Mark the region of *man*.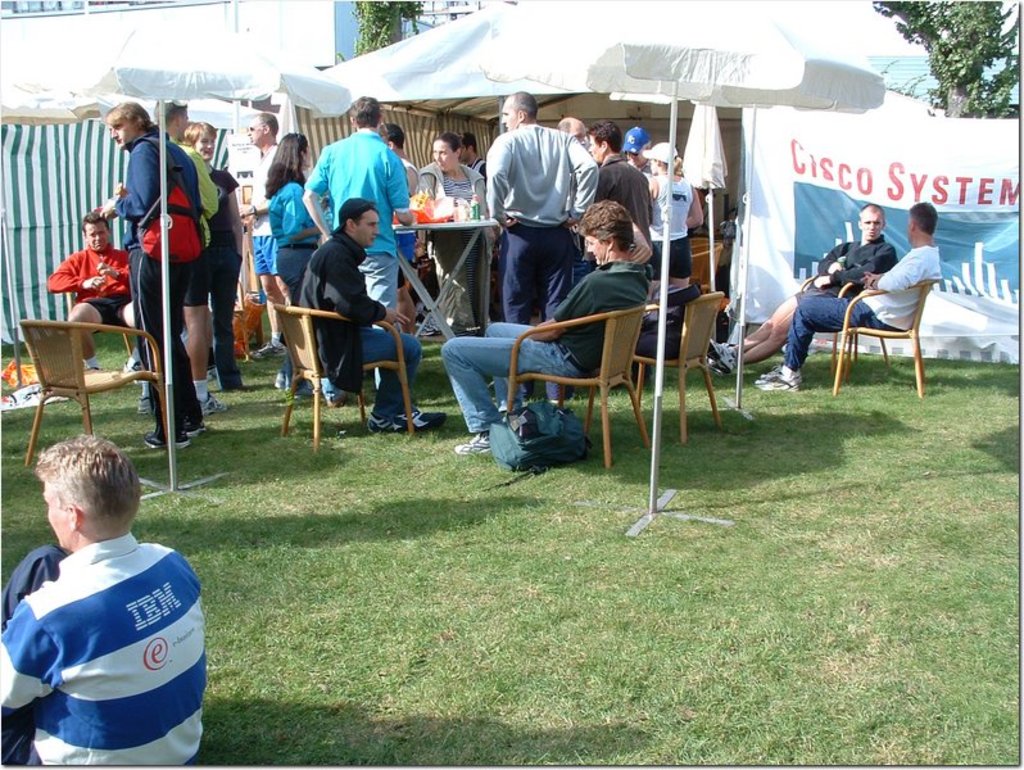
Region: locate(295, 200, 459, 439).
